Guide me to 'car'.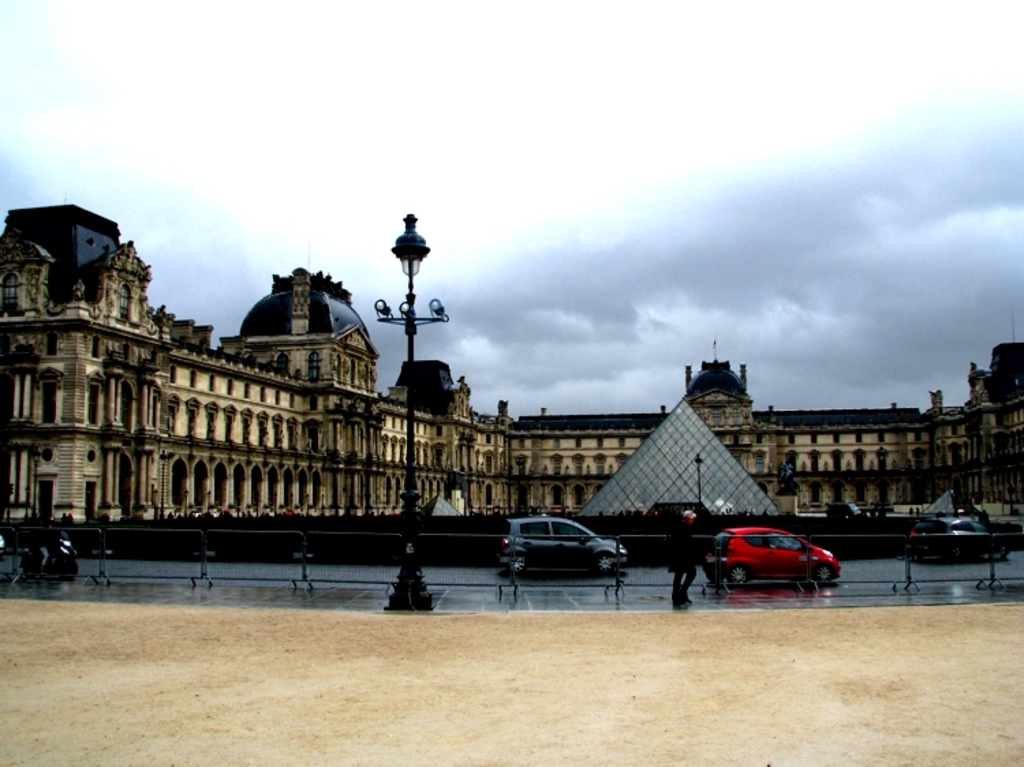
Guidance: [left=702, top=525, right=841, bottom=584].
